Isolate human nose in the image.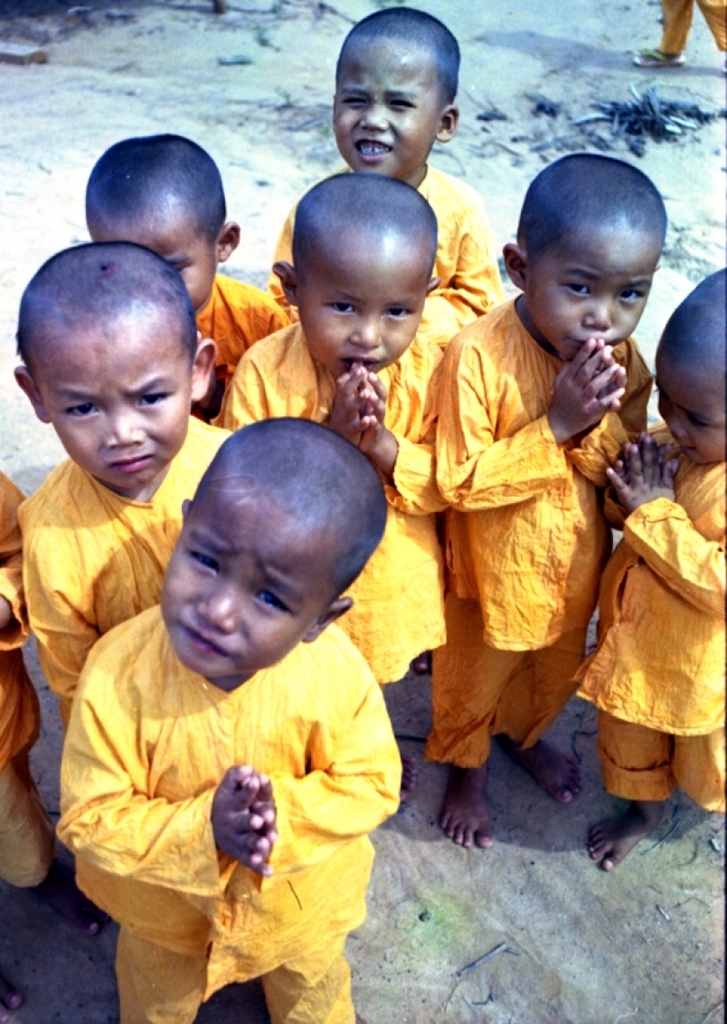
Isolated region: l=583, t=293, r=611, b=330.
